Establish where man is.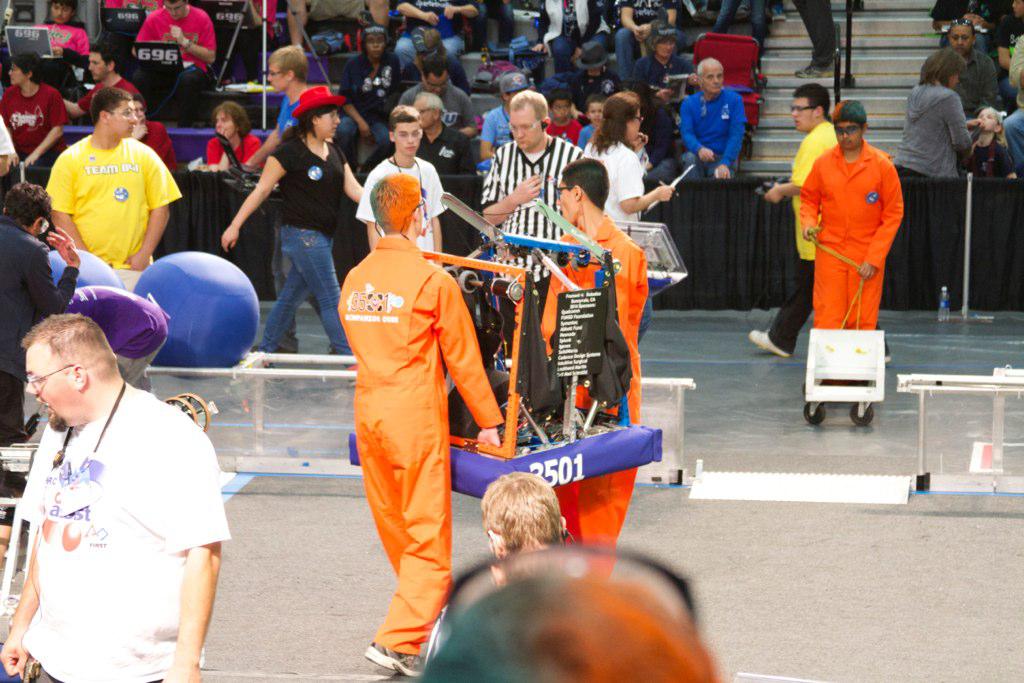
Established at {"left": 2, "top": 55, "right": 63, "bottom": 182}.
